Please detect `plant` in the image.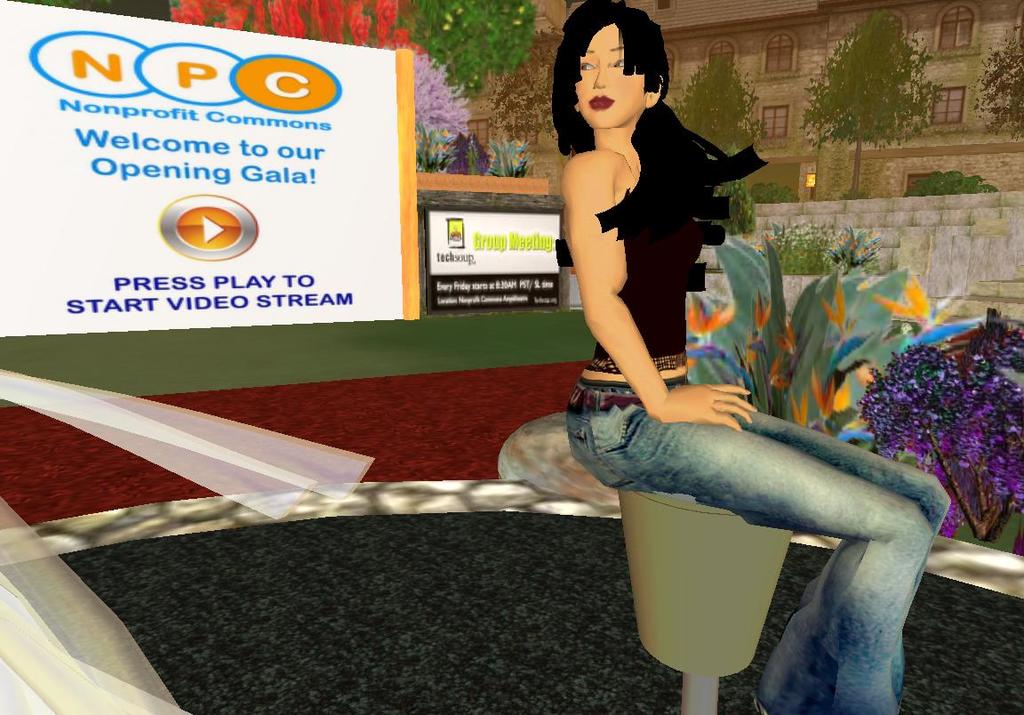
(x1=841, y1=192, x2=876, y2=204).
